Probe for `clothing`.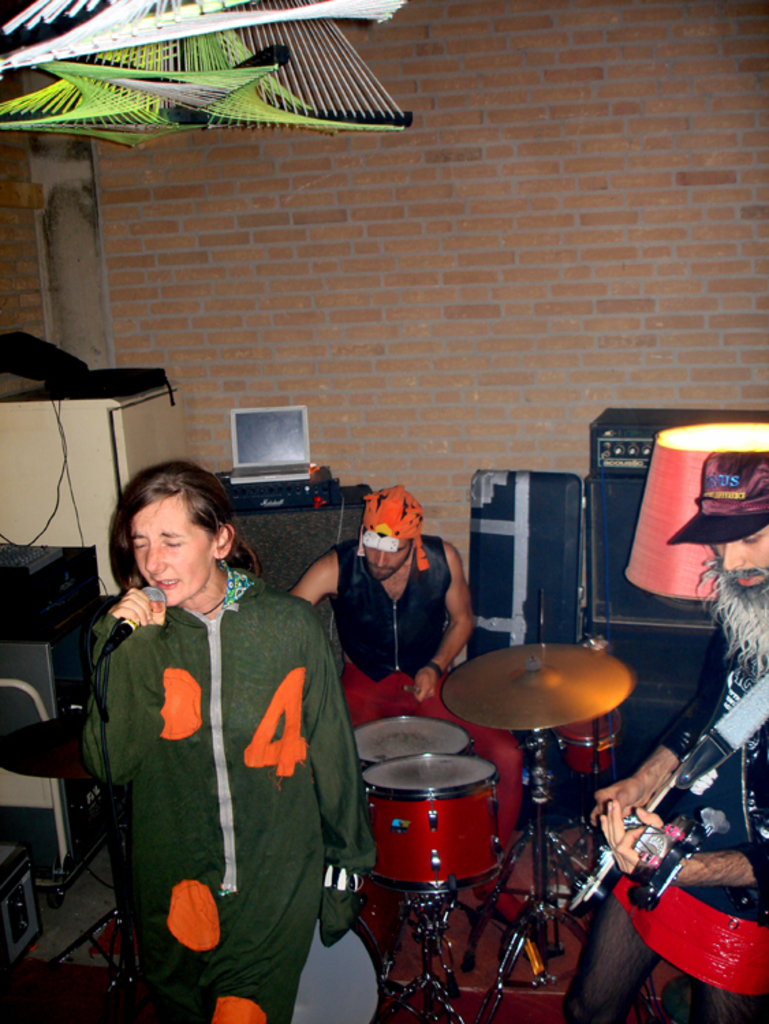
Probe result: bbox=(564, 602, 768, 1019).
